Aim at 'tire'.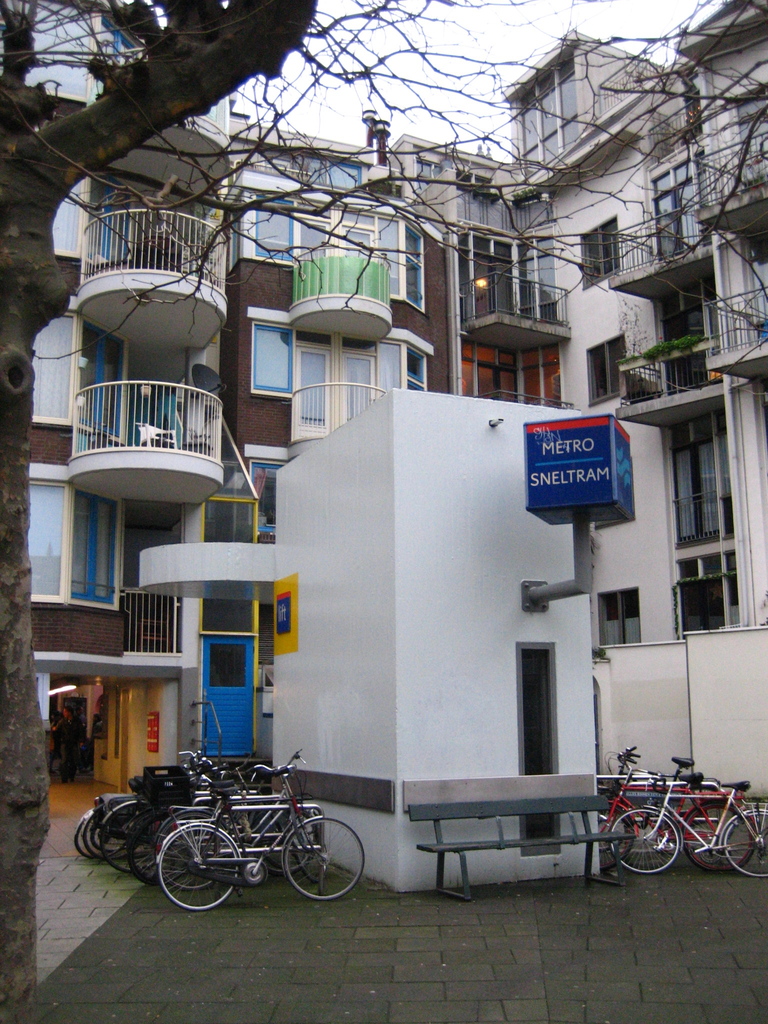
Aimed at 286,820,370,900.
